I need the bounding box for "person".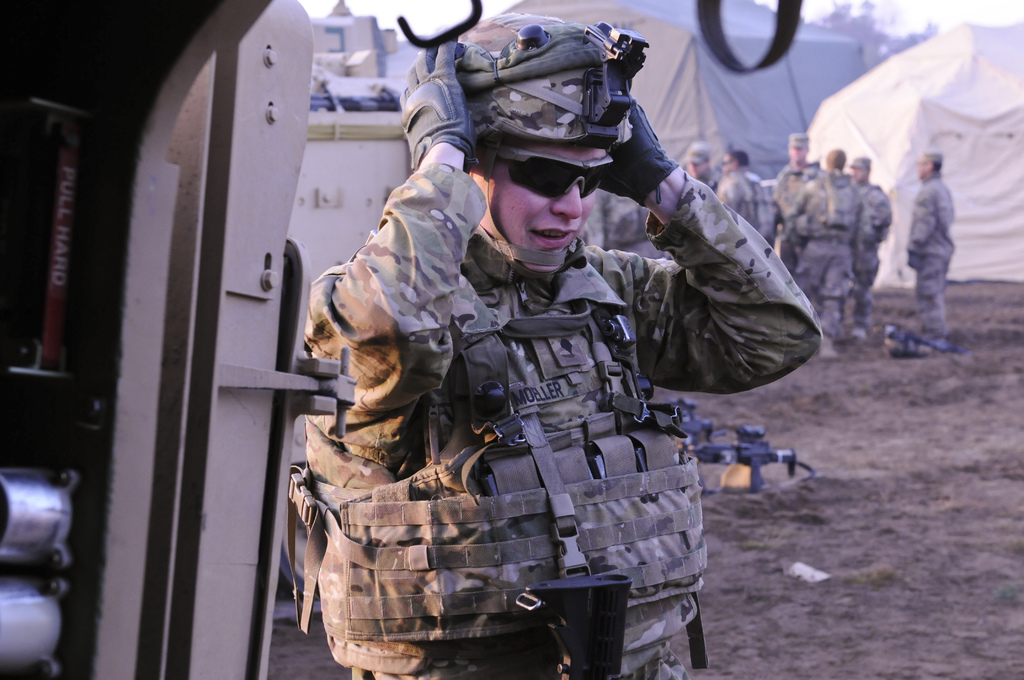
Here it is: <bbox>683, 127, 888, 373</bbox>.
